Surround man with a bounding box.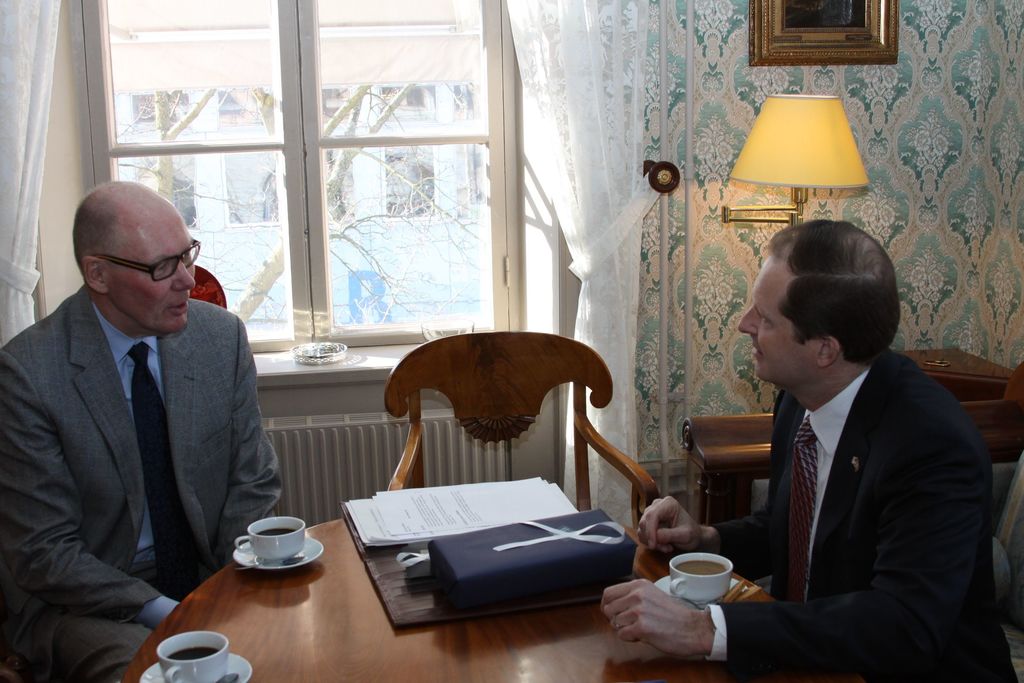
Rect(10, 166, 287, 655).
